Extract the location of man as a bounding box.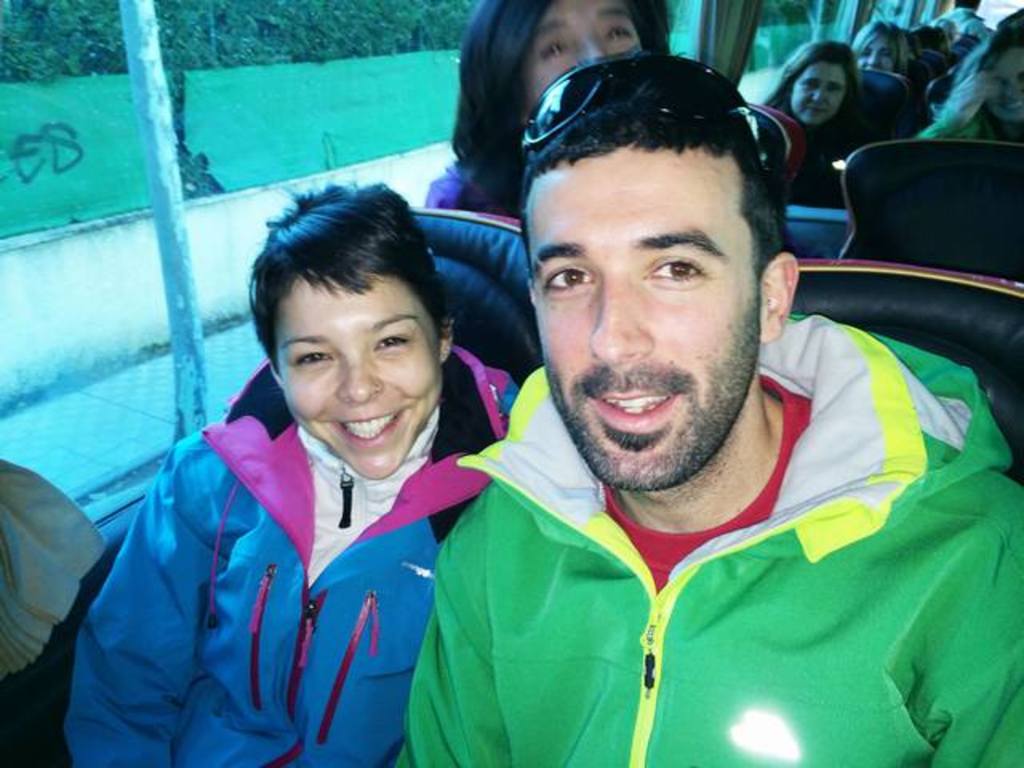
355:64:1013:758.
